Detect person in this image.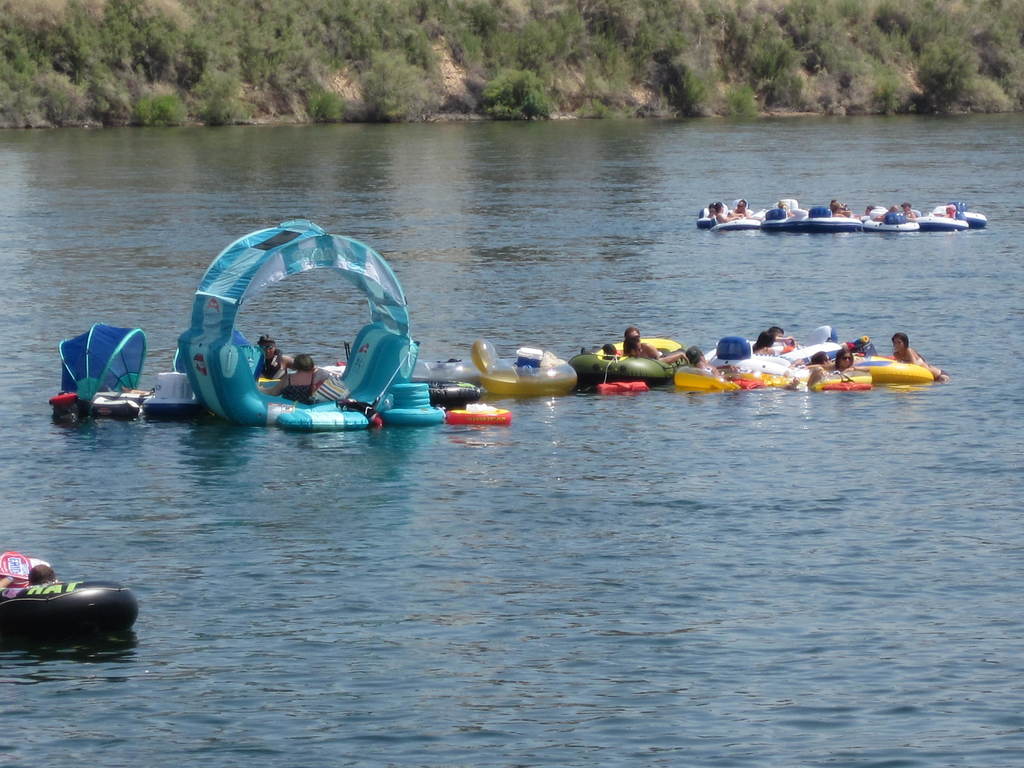
Detection: [899, 330, 945, 383].
